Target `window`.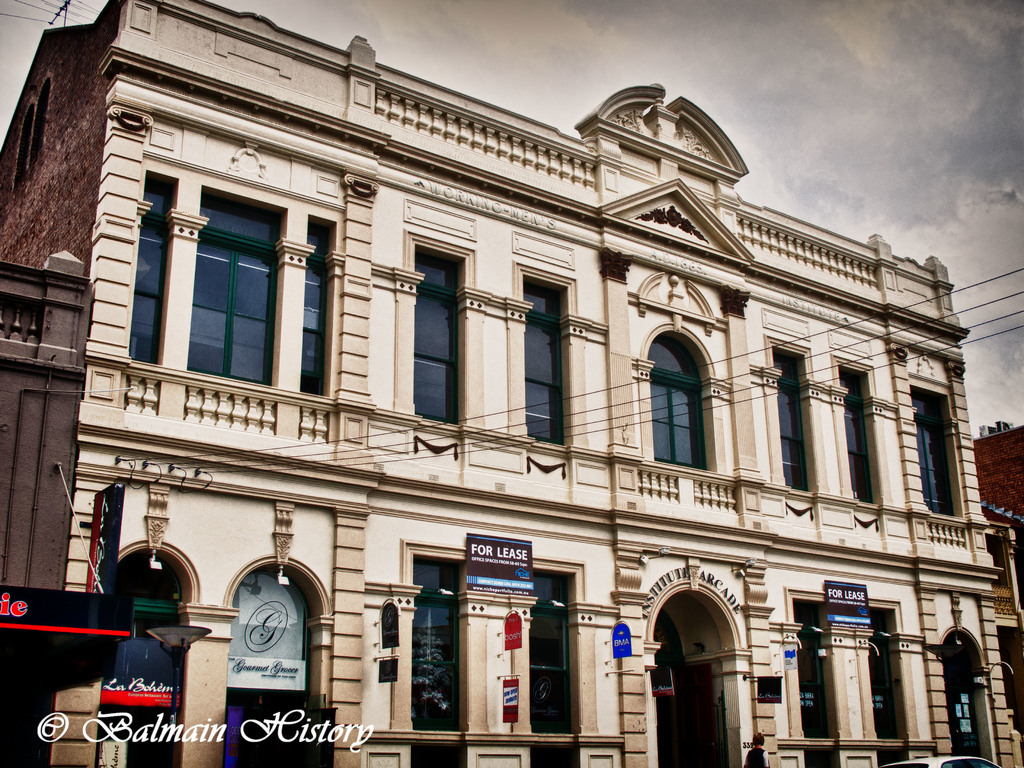
Target region: <region>865, 606, 911, 761</region>.
